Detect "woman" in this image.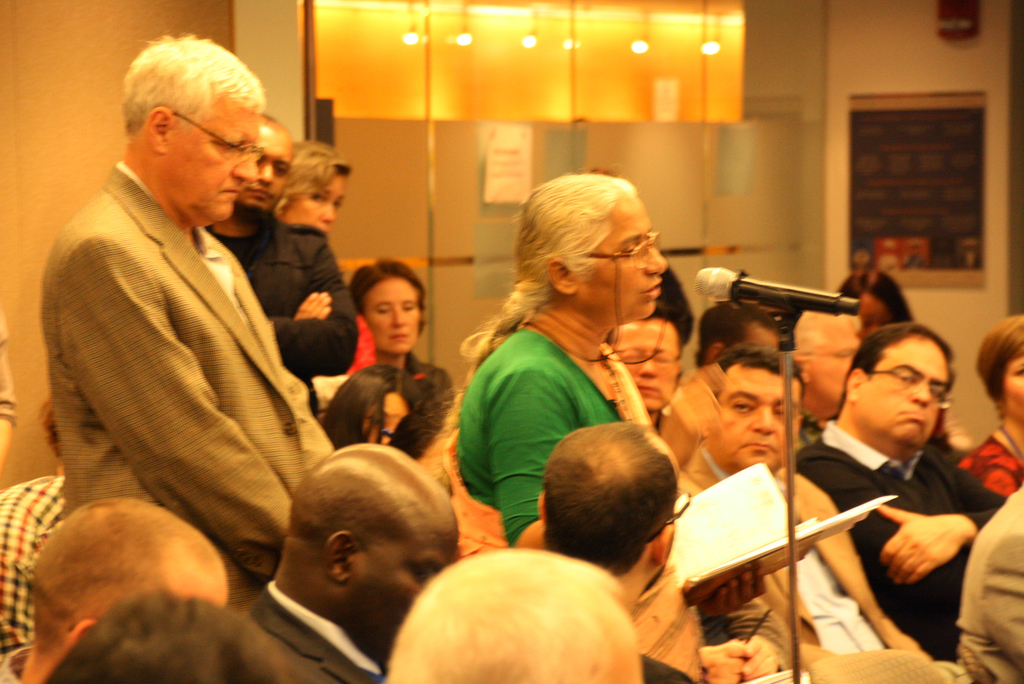
Detection: 957 308 1023 494.
